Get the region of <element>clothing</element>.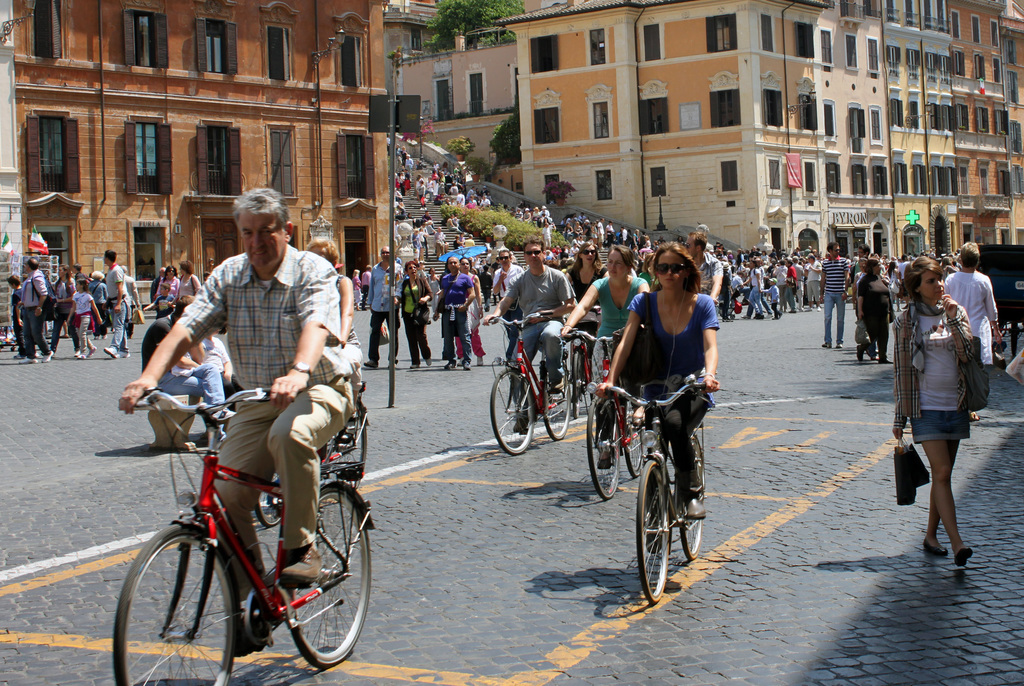
box=[443, 275, 473, 309].
